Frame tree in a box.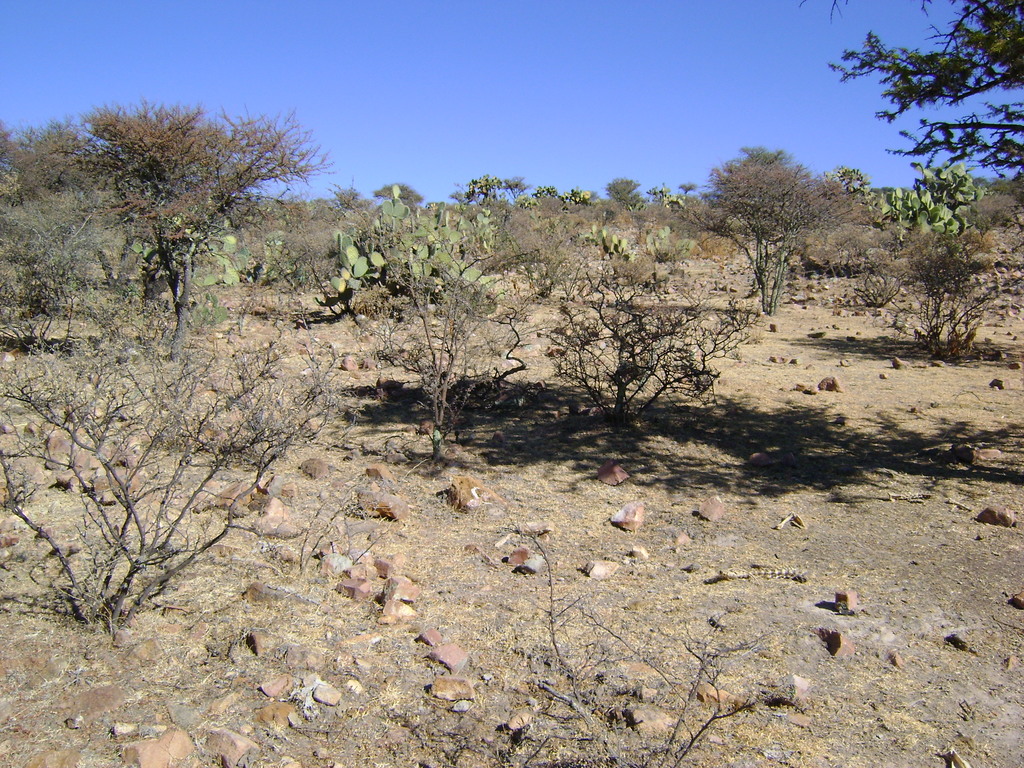
{"x1": 80, "y1": 98, "x2": 329, "y2": 339}.
